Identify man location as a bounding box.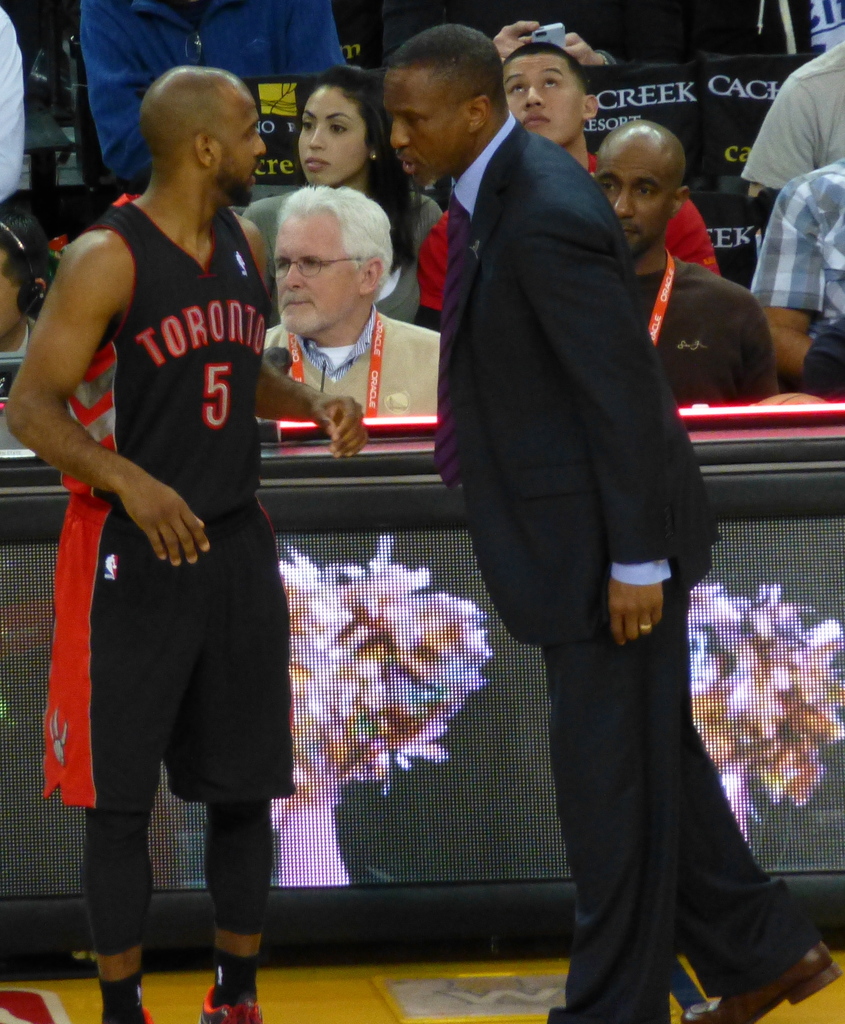
[0, 0, 23, 205].
